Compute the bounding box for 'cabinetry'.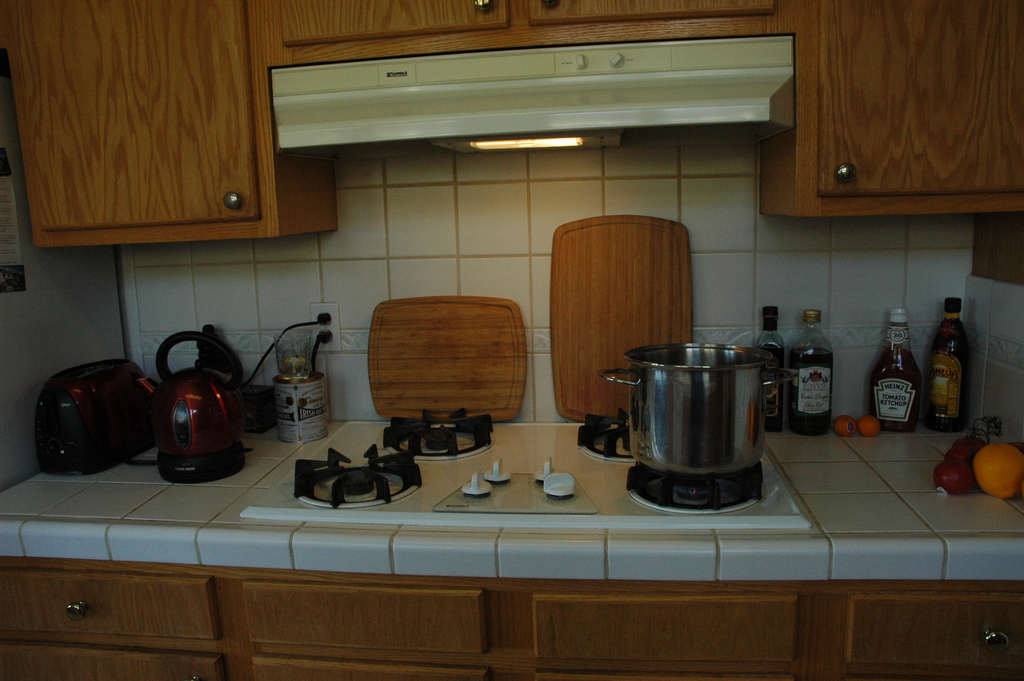
pyautogui.locateOnScreen(0, 0, 255, 233).
